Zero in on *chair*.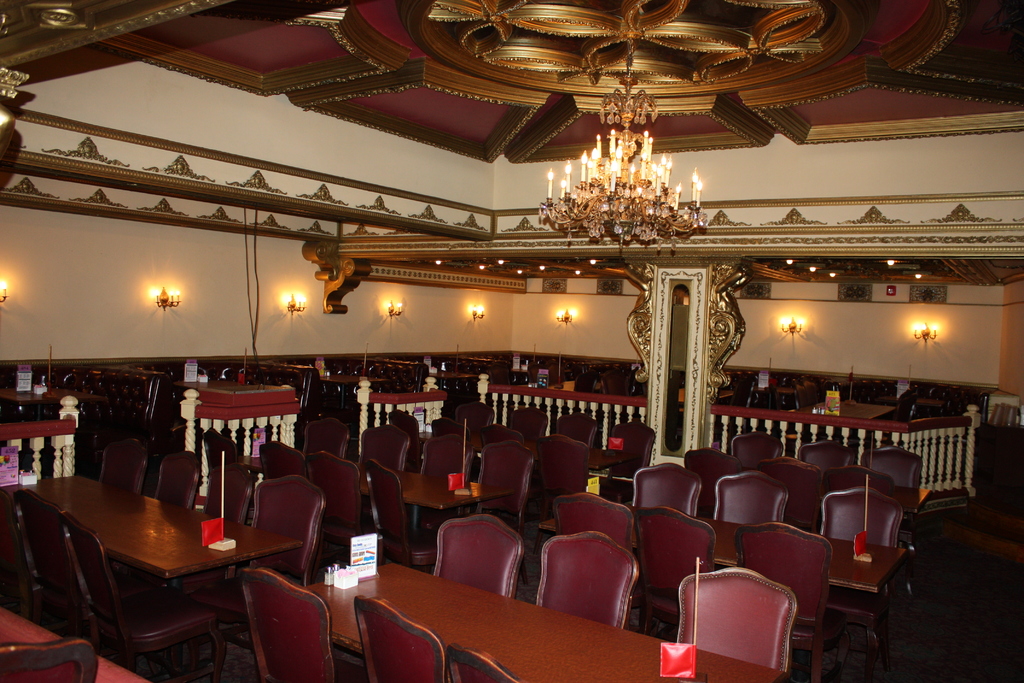
Zeroed in: BBox(454, 398, 496, 434).
